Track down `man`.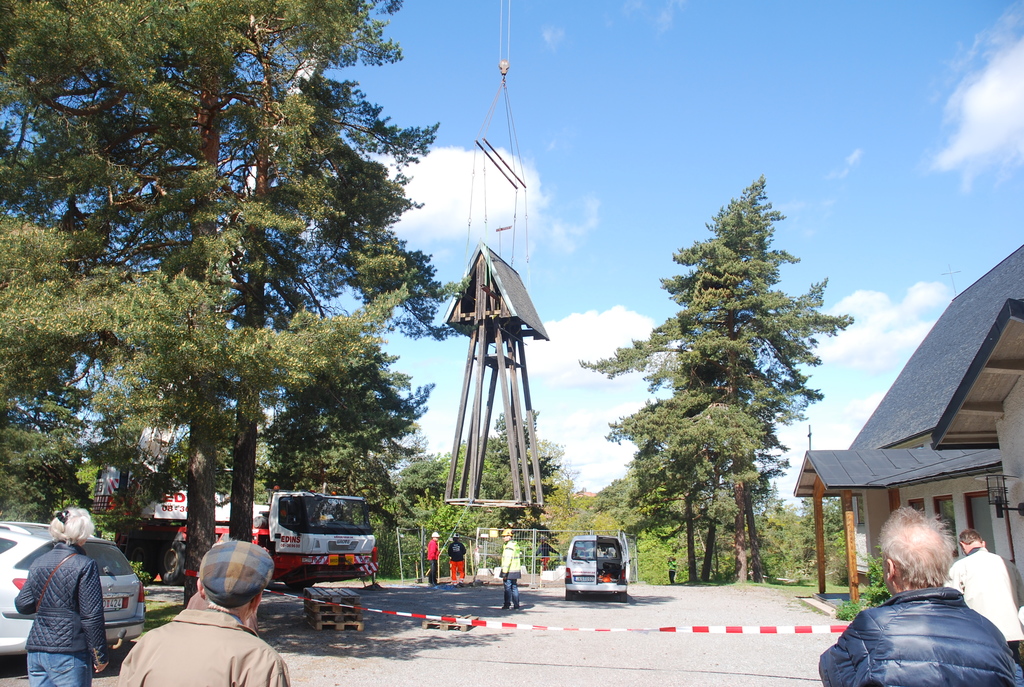
Tracked to [left=451, top=536, right=470, bottom=584].
